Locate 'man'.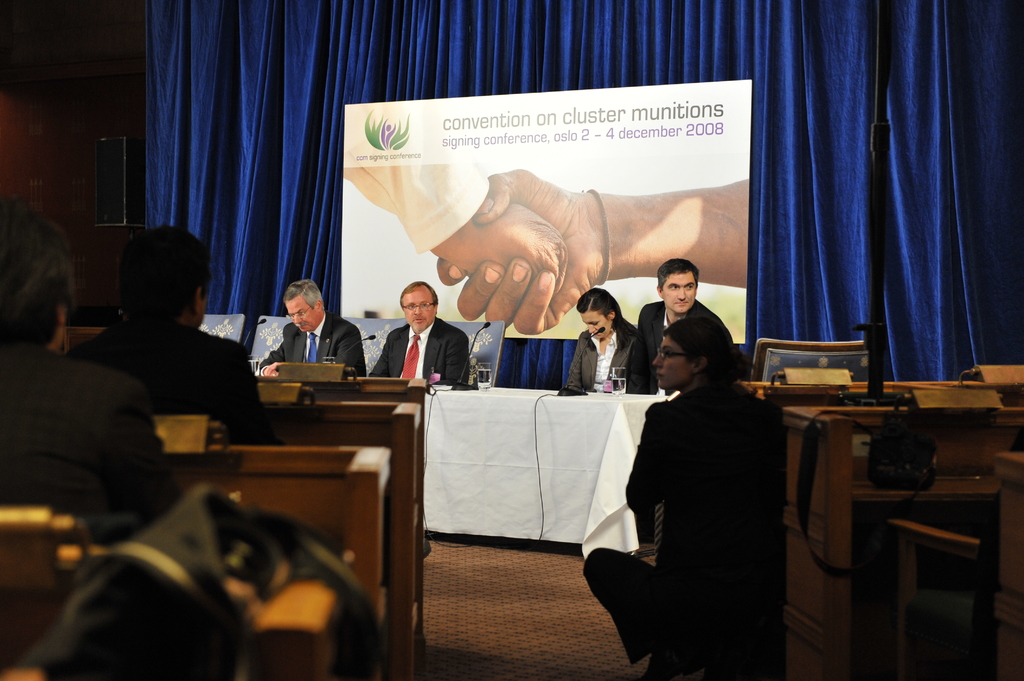
Bounding box: (623,258,740,398).
